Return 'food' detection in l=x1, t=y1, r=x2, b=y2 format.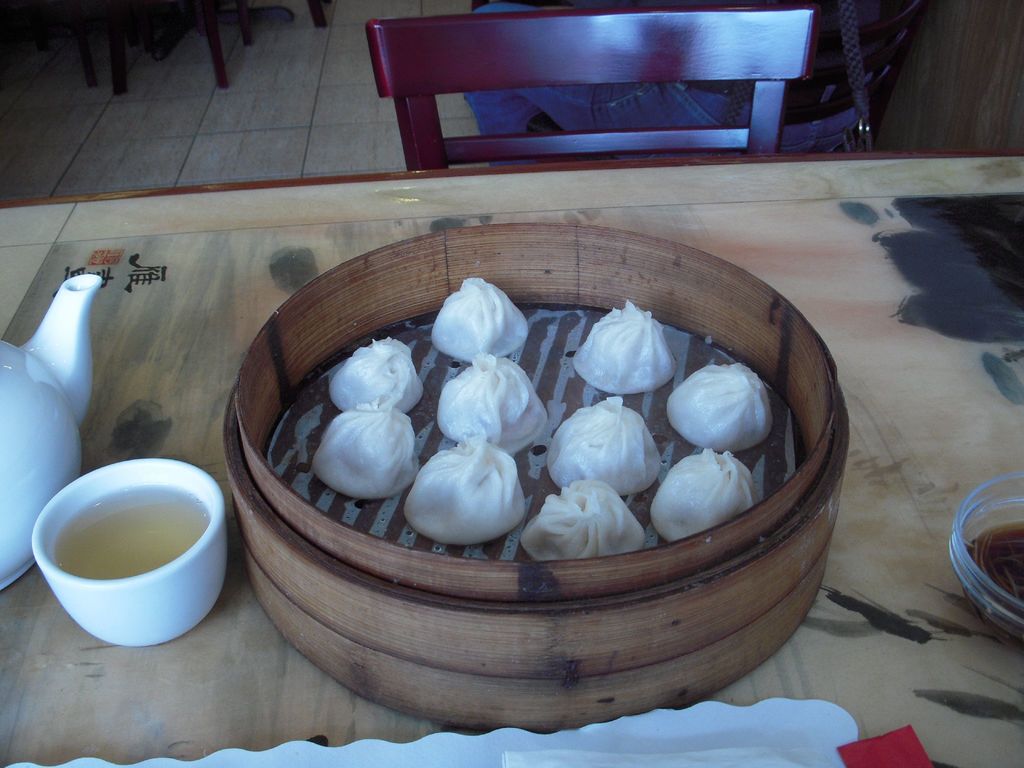
l=324, t=332, r=426, b=408.
